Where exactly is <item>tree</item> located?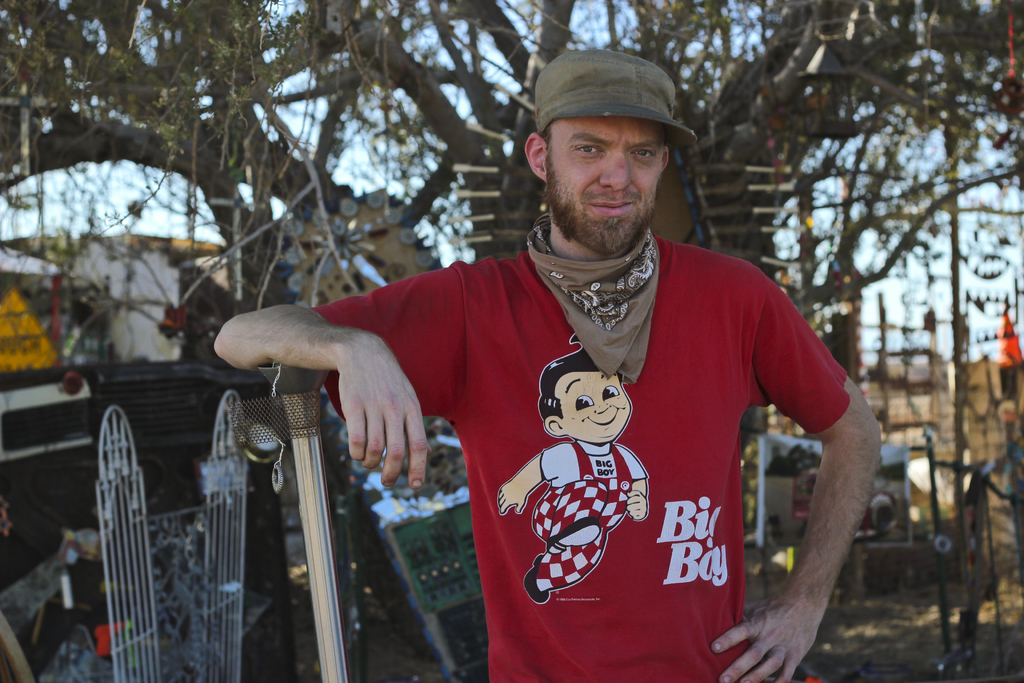
Its bounding box is select_region(0, 0, 1023, 441).
